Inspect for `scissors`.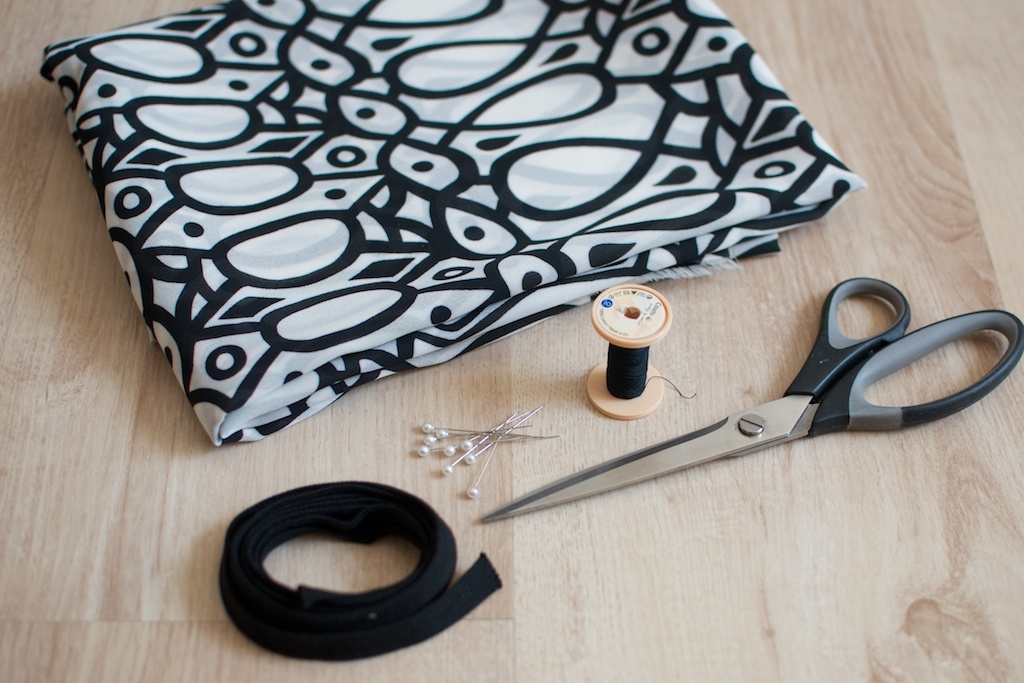
Inspection: 477, 272, 1023, 521.
